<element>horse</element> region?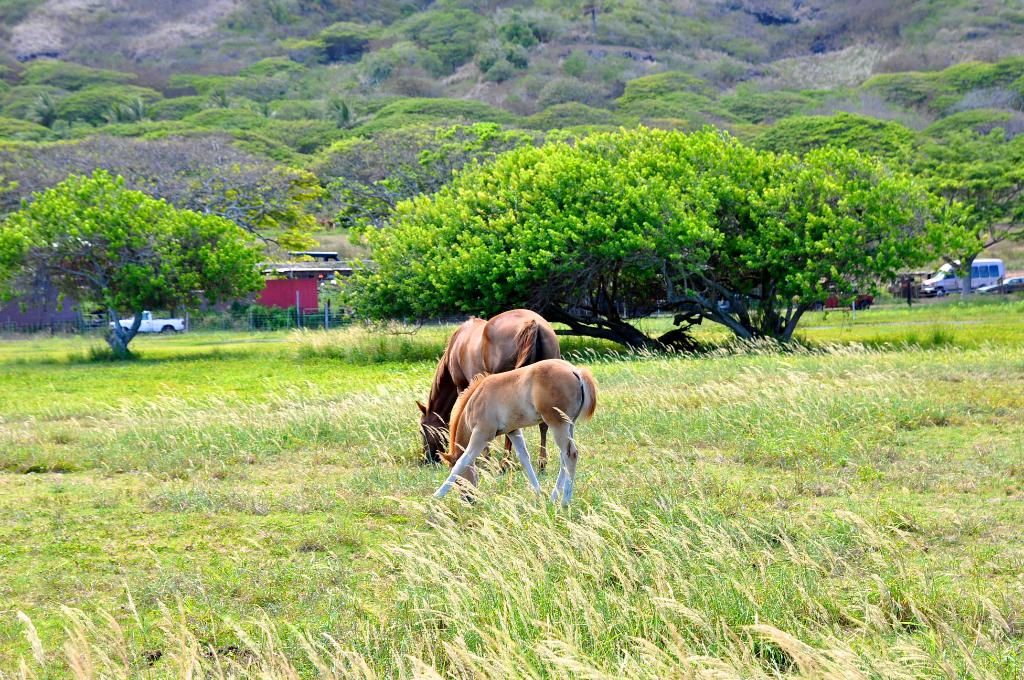
detection(425, 355, 598, 510)
